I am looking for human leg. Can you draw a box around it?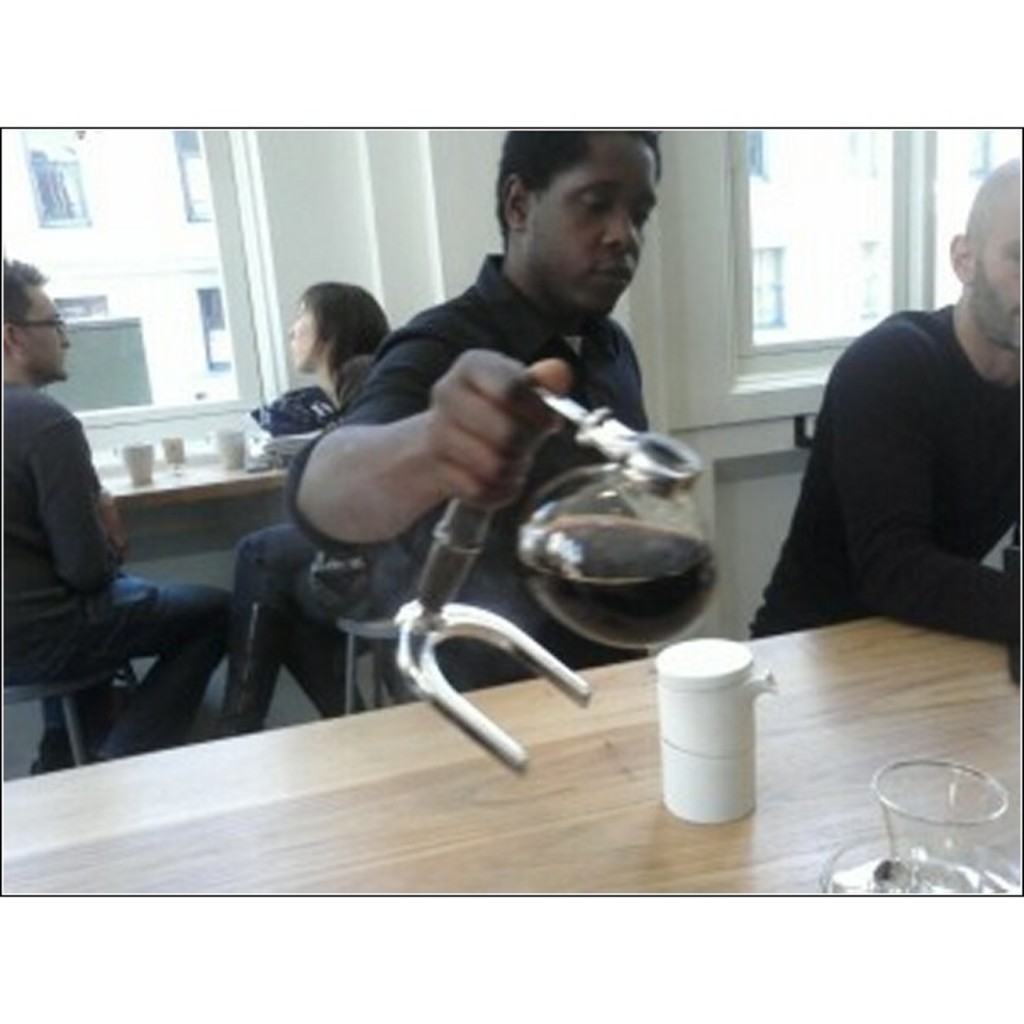
Sure, the bounding box is bbox(285, 605, 366, 729).
